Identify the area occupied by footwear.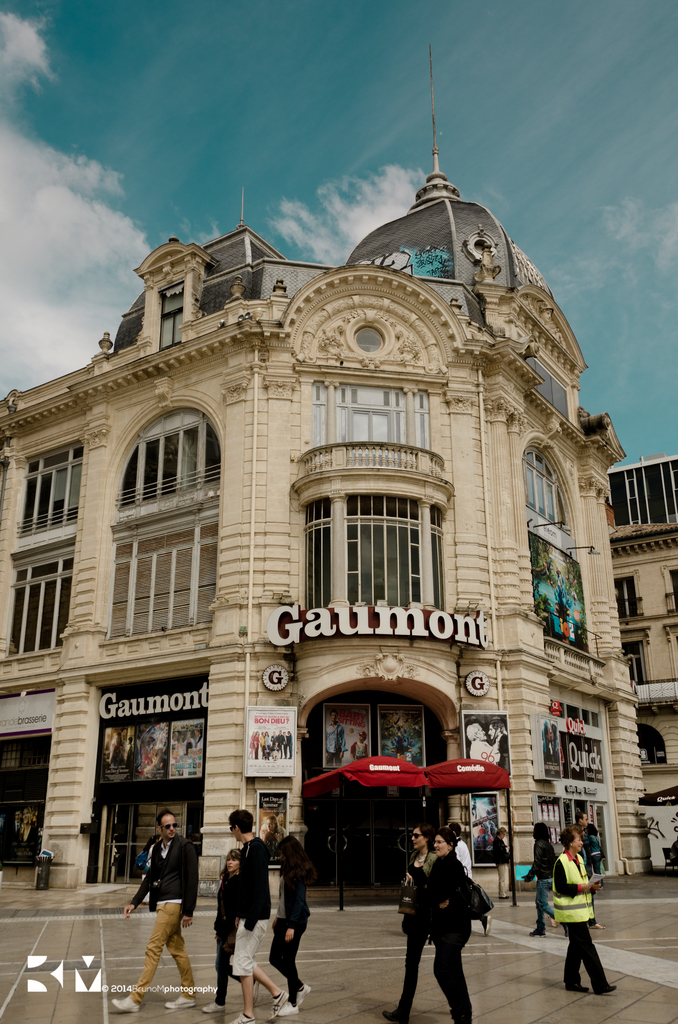
Area: (x1=565, y1=979, x2=591, y2=989).
